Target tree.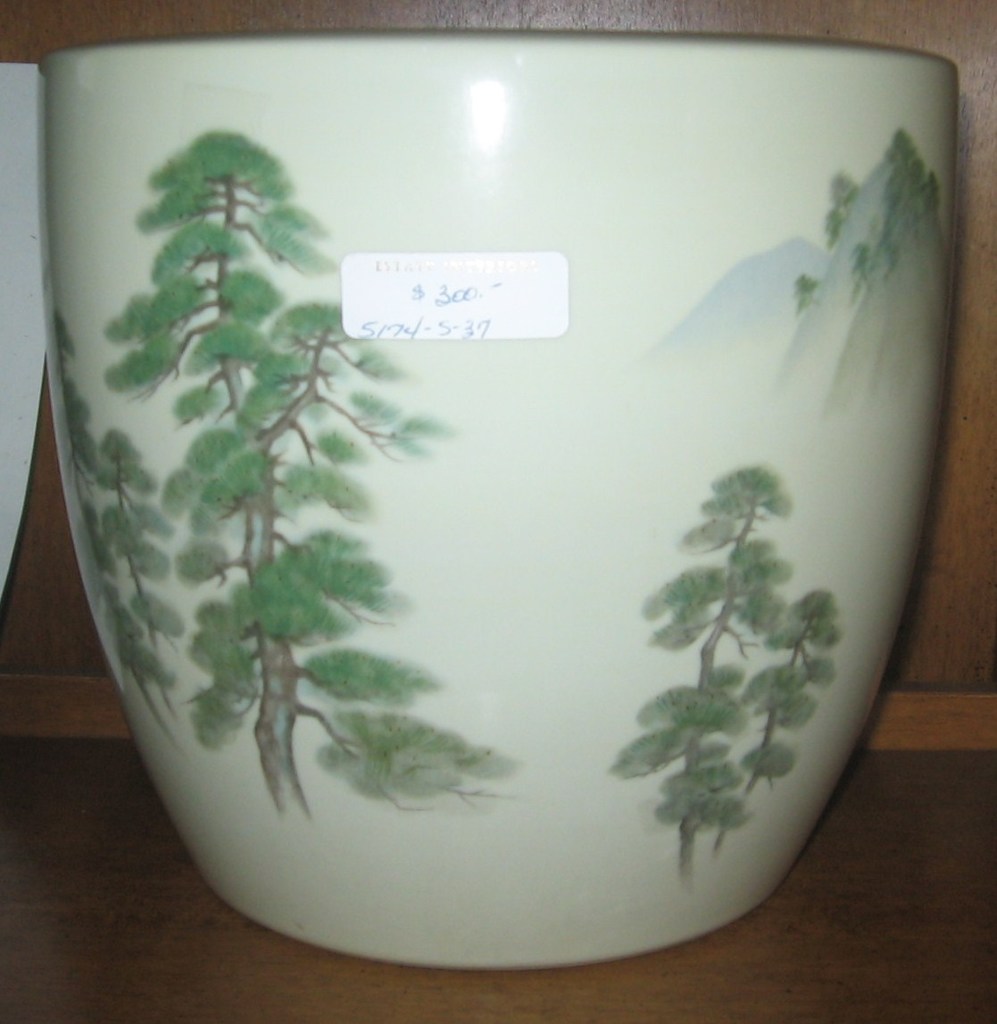
Target region: 611 461 793 881.
